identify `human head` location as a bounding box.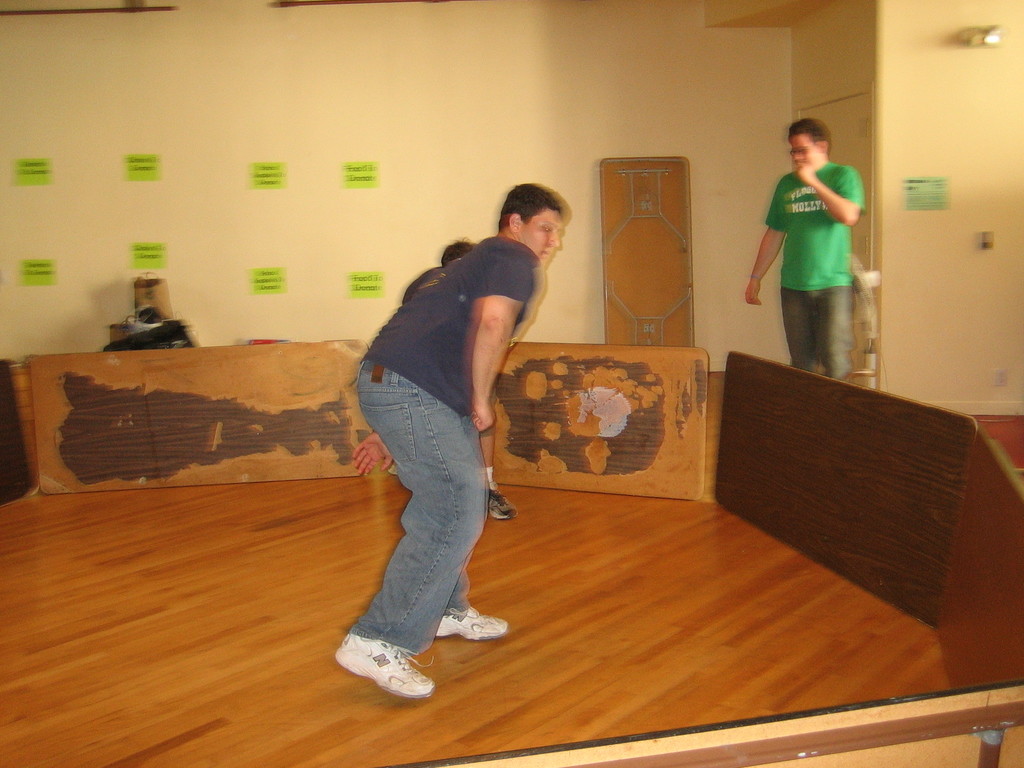
444:233:475:265.
